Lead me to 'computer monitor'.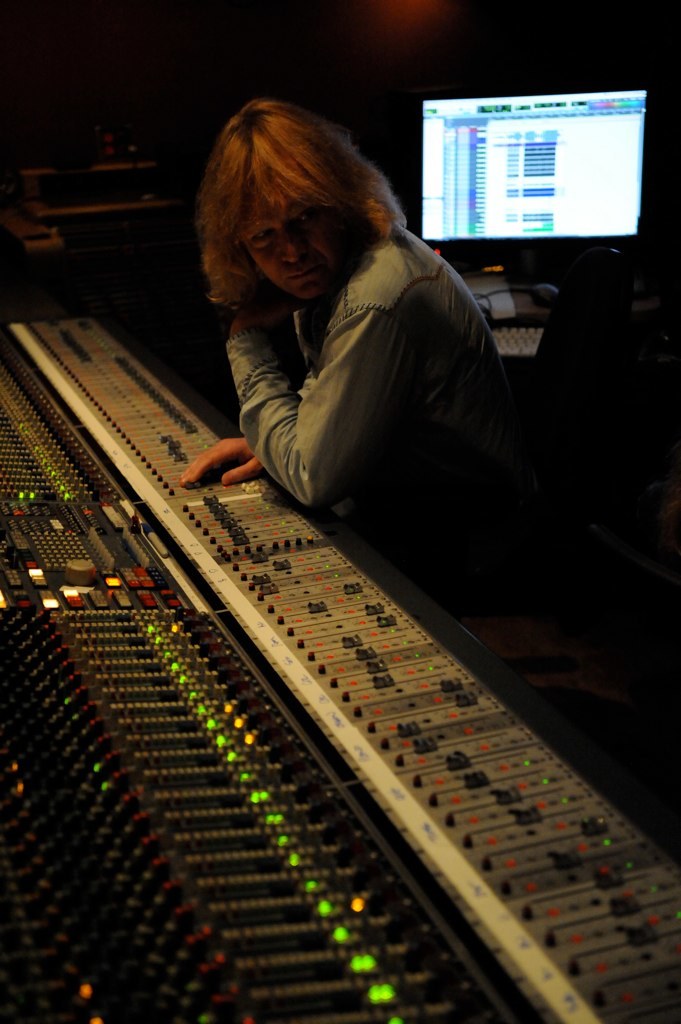
Lead to detection(406, 82, 658, 322).
